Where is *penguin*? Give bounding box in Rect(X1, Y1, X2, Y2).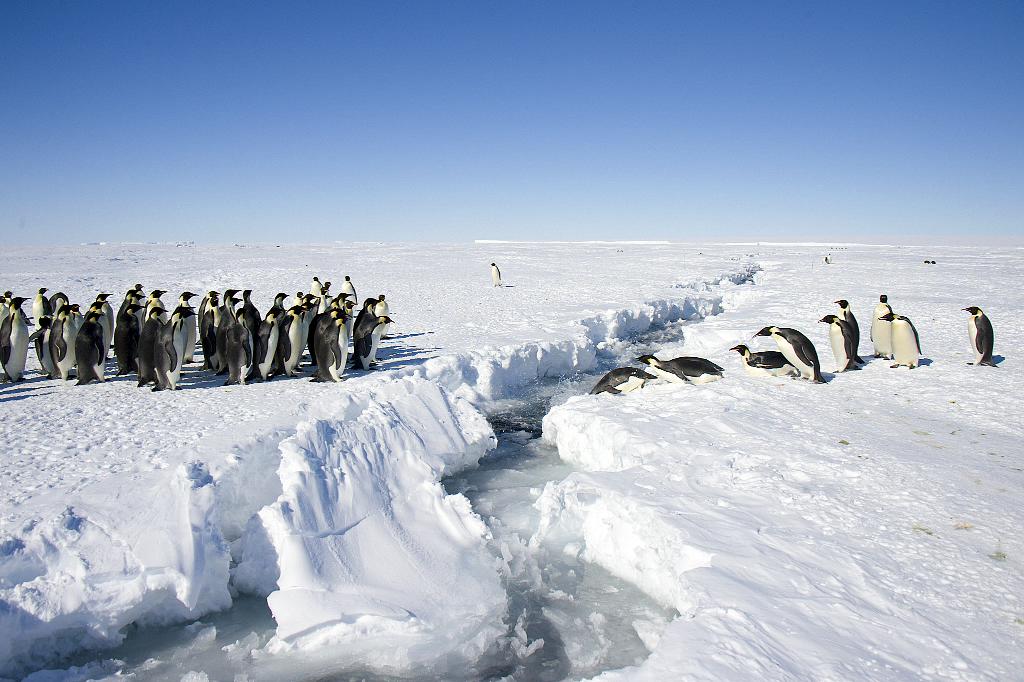
Rect(881, 313, 927, 375).
